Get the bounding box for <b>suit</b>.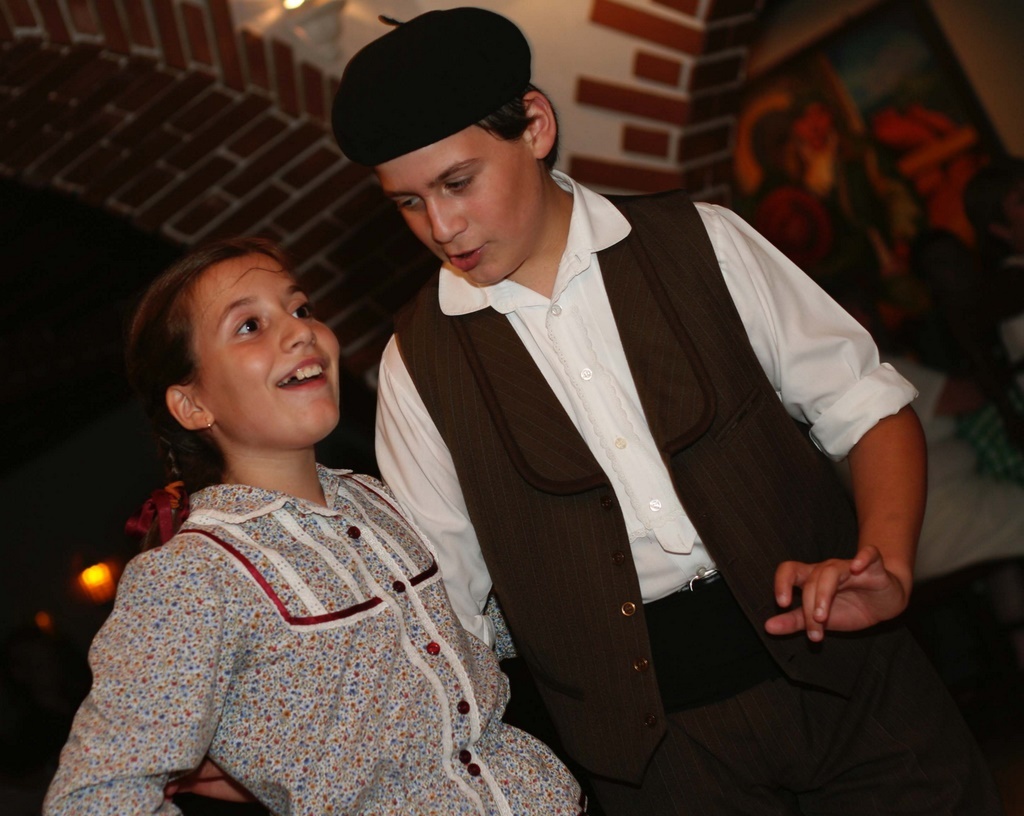
(left=352, top=82, right=890, bottom=800).
